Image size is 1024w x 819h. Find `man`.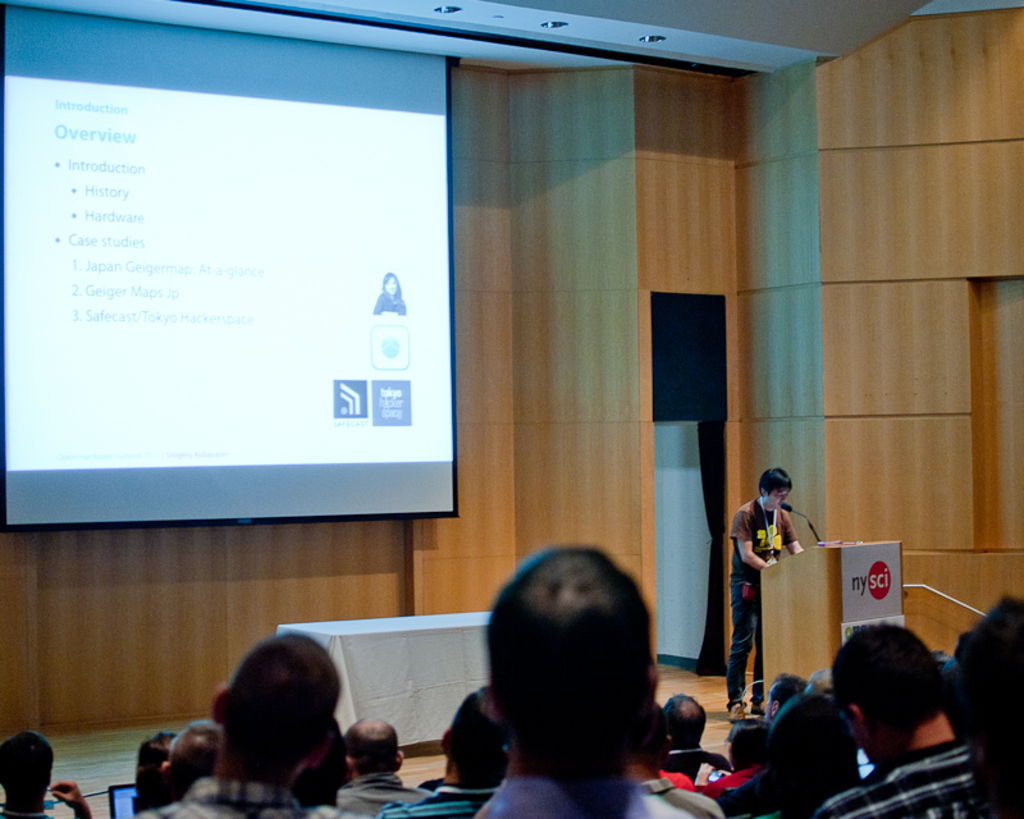
0,728,90,818.
